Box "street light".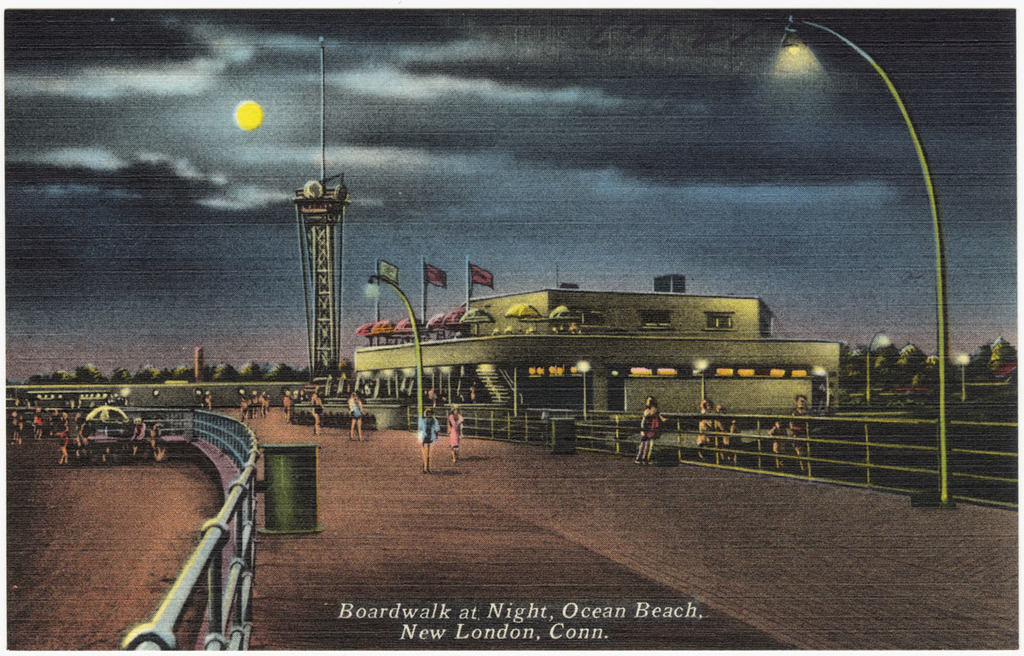
{"left": 864, "top": 328, "right": 897, "bottom": 411}.
